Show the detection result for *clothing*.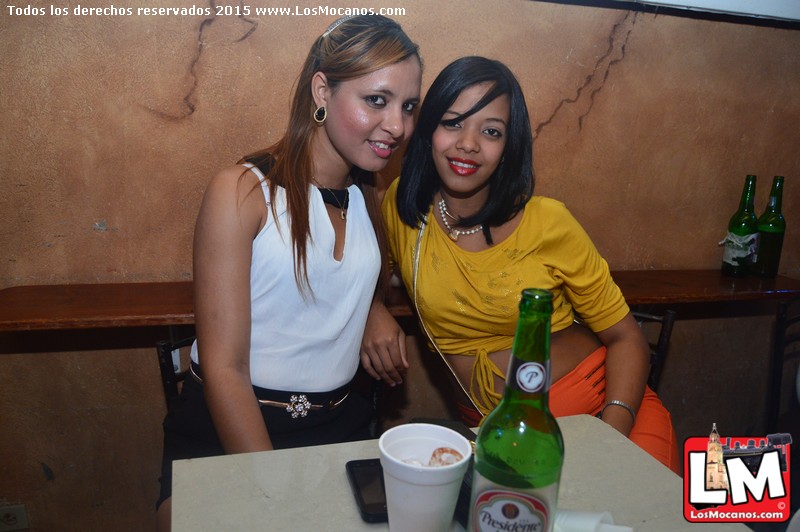
(x1=547, y1=347, x2=685, y2=476).
